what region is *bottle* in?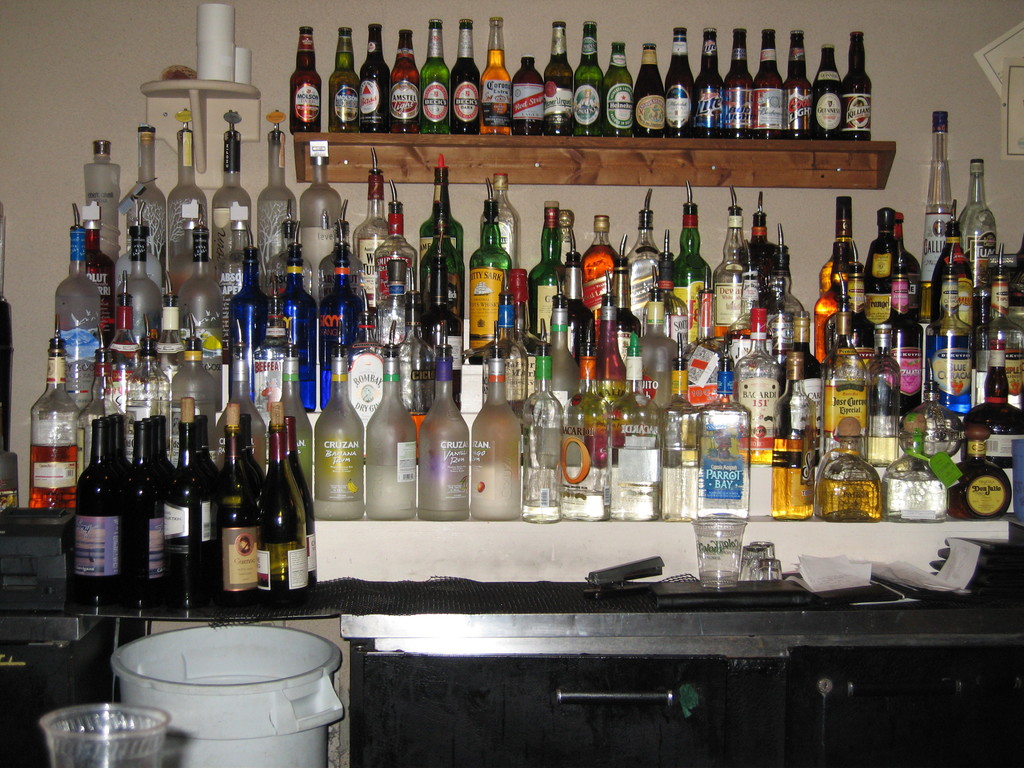
box=[692, 27, 721, 137].
